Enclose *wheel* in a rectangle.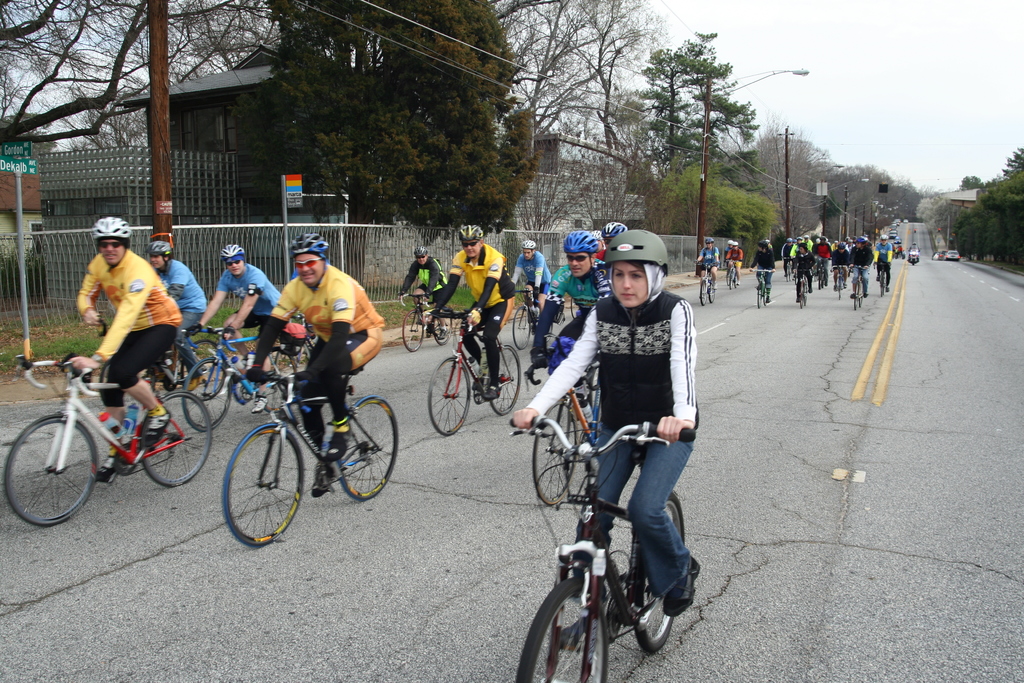
bbox(181, 359, 232, 432).
